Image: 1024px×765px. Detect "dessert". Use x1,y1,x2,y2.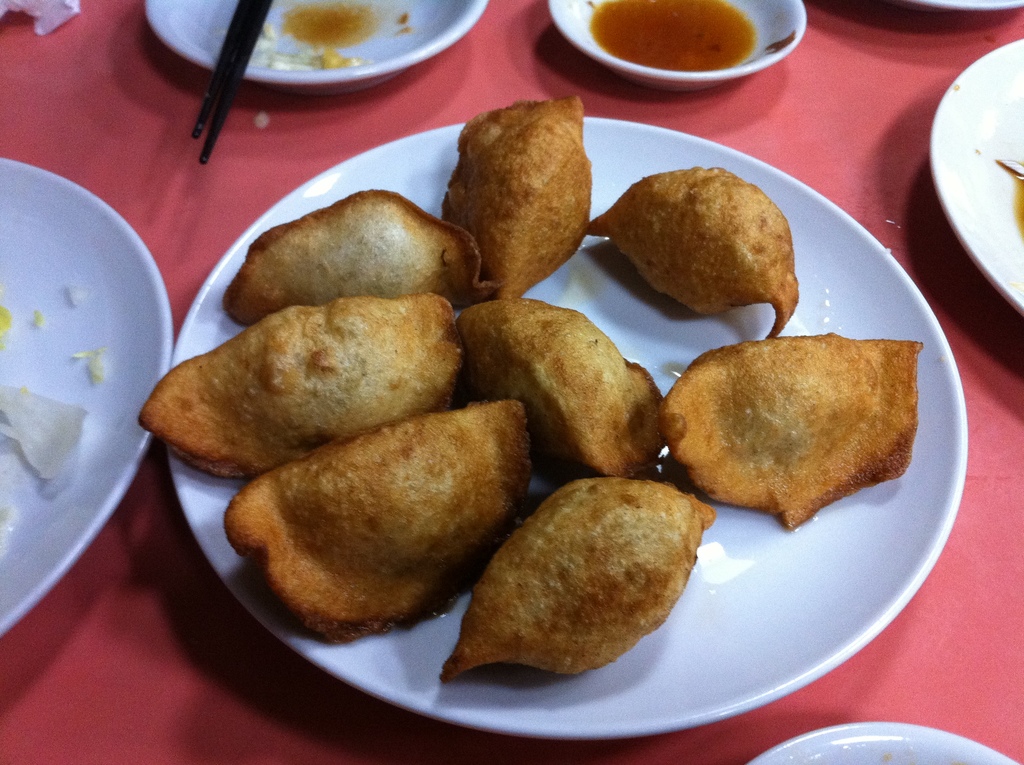
225,397,545,650.
